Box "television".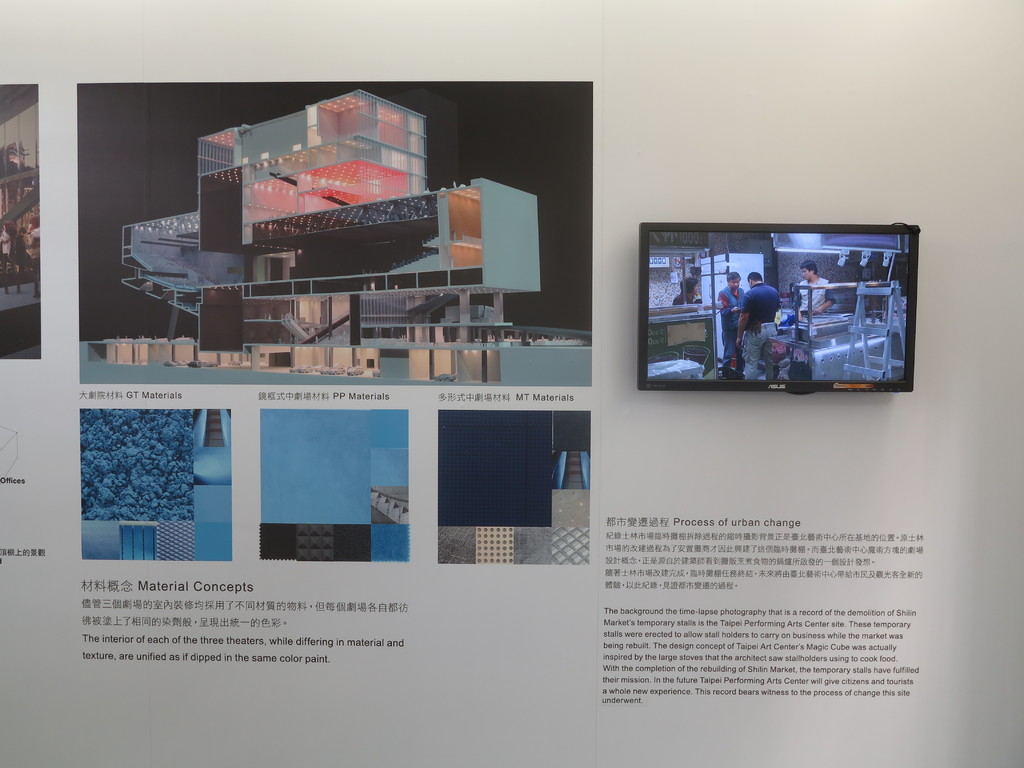
641/223/918/390.
